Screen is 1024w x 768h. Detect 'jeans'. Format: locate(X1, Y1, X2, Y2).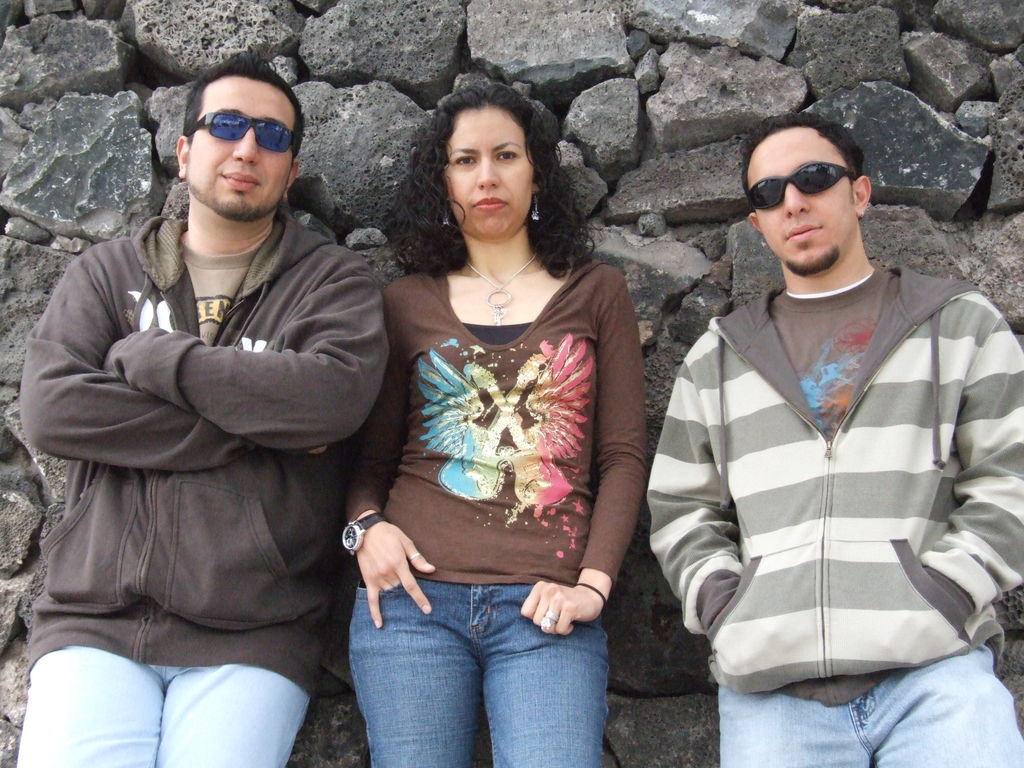
locate(336, 573, 613, 765).
